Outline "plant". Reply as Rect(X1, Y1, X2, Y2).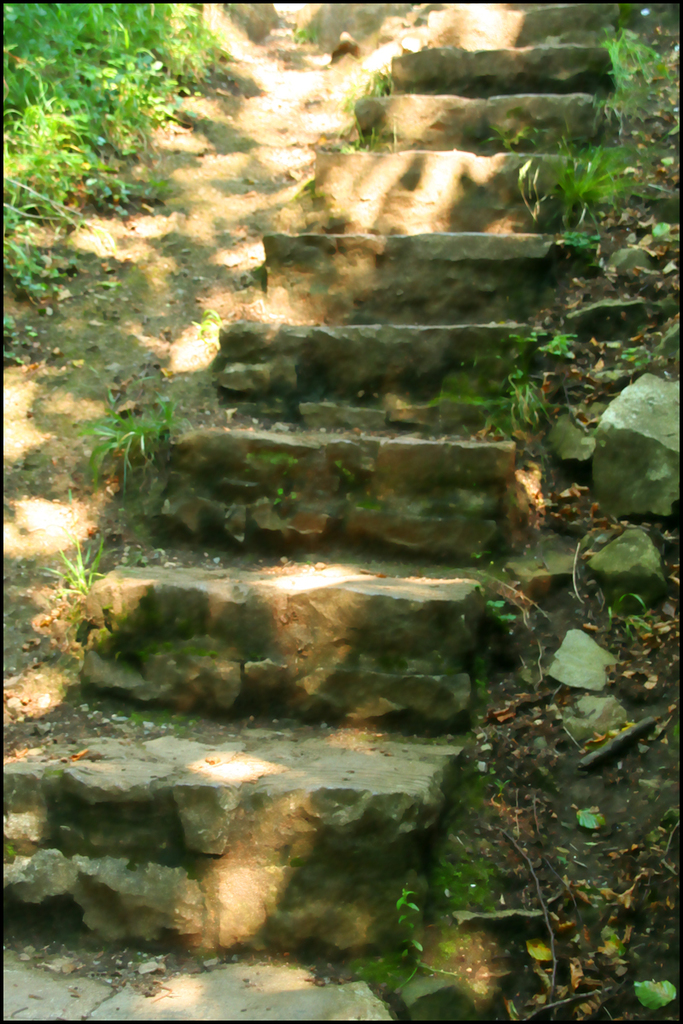
Rect(392, 886, 425, 988).
